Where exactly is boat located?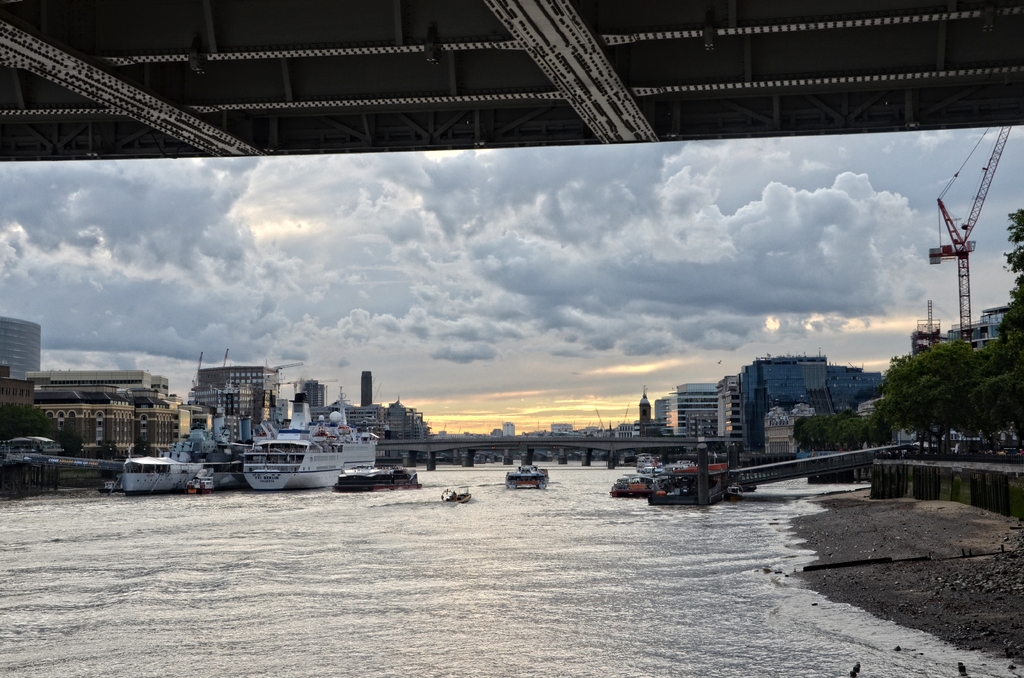
Its bounding box is <bbox>322, 464, 411, 497</bbox>.
